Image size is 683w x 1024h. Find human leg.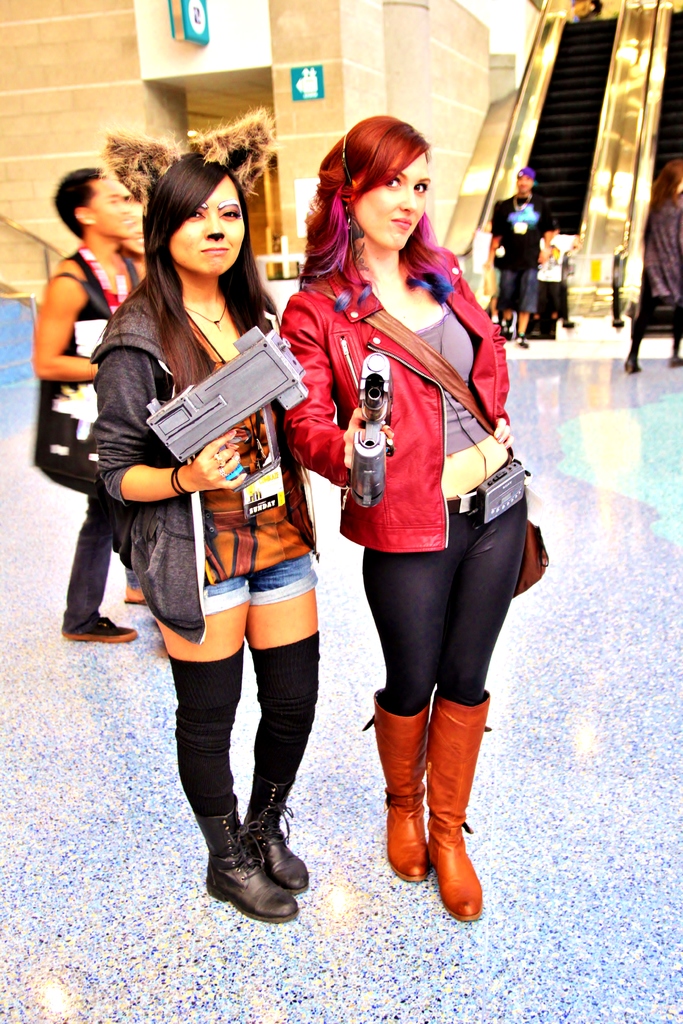
region(231, 457, 327, 886).
